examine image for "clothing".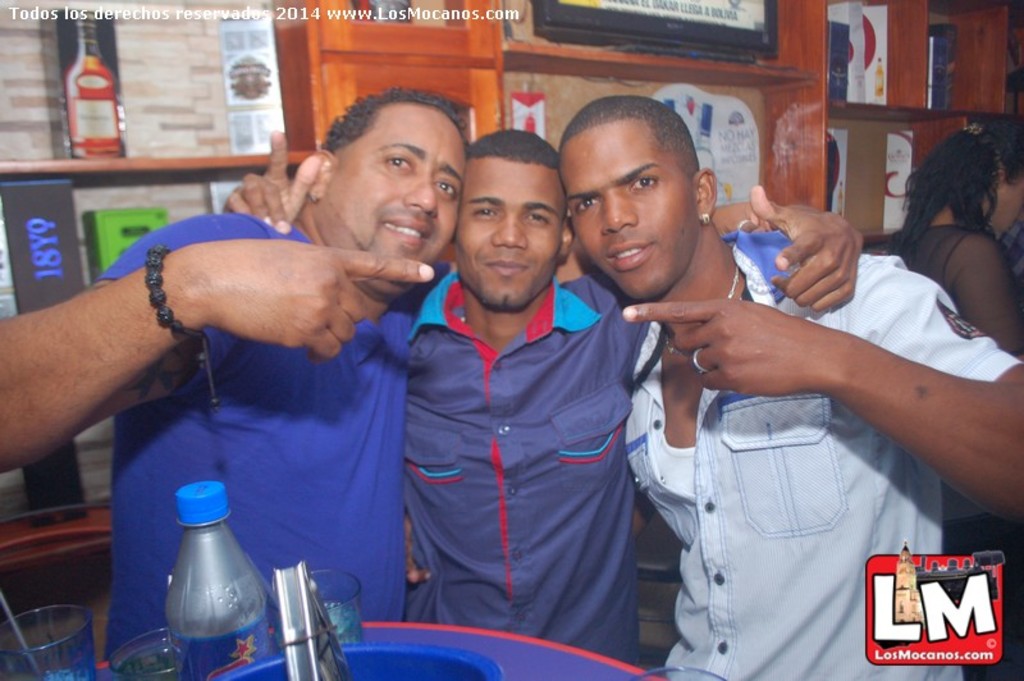
Examination result: {"x1": 374, "y1": 210, "x2": 658, "y2": 666}.
